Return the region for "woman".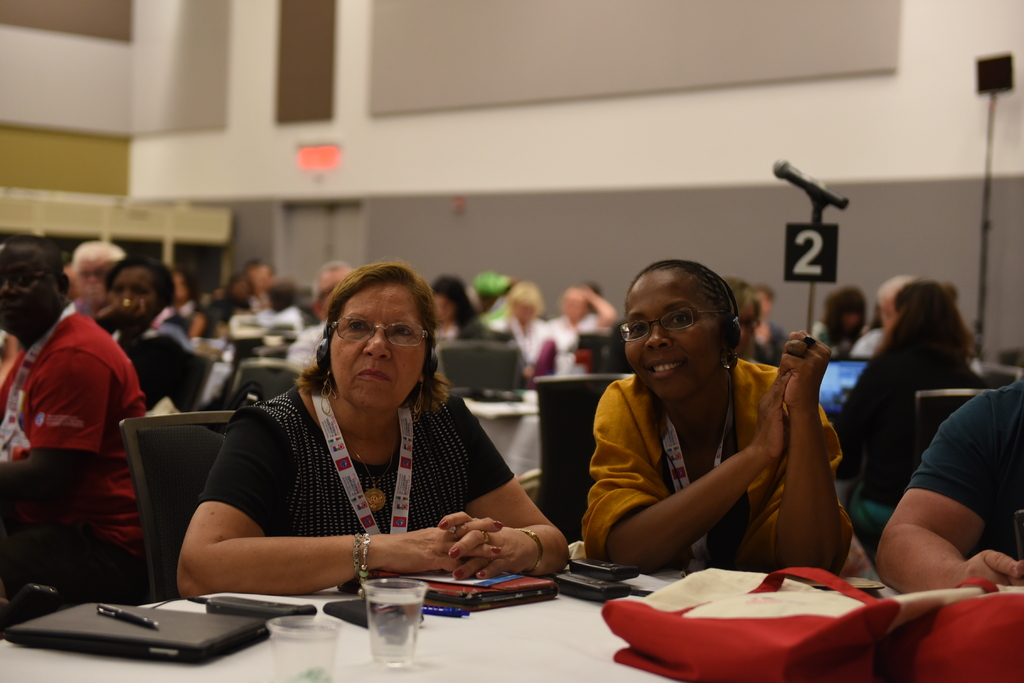
bbox=[430, 267, 496, 352].
